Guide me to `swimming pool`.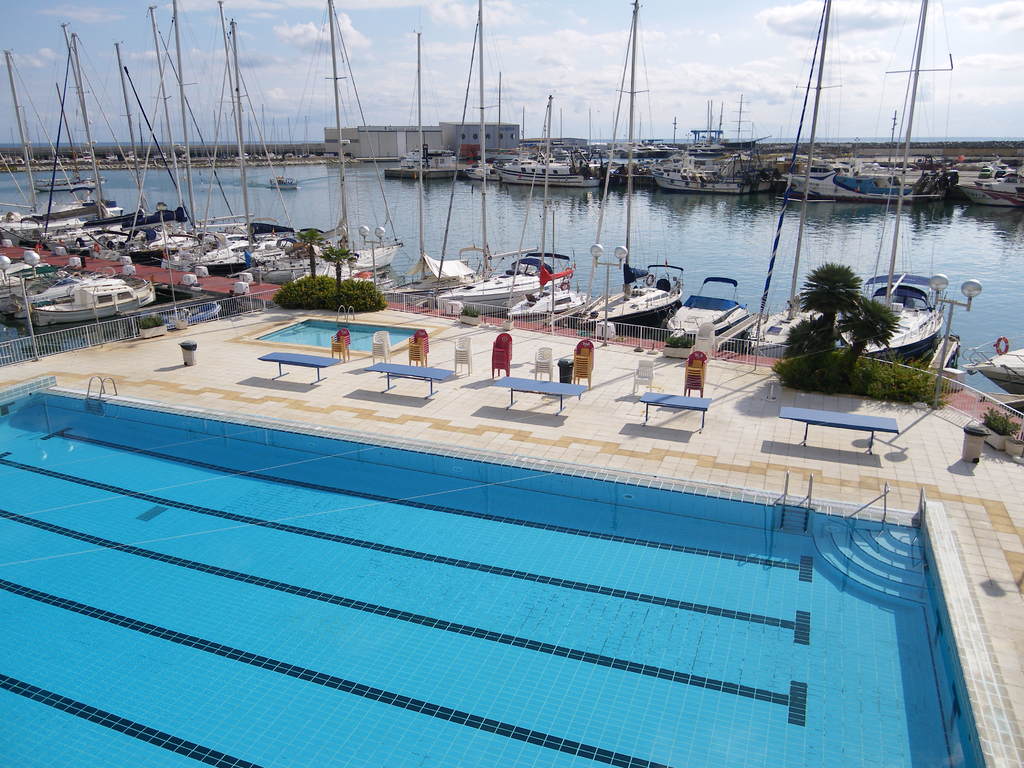
Guidance: 0, 374, 1023, 767.
